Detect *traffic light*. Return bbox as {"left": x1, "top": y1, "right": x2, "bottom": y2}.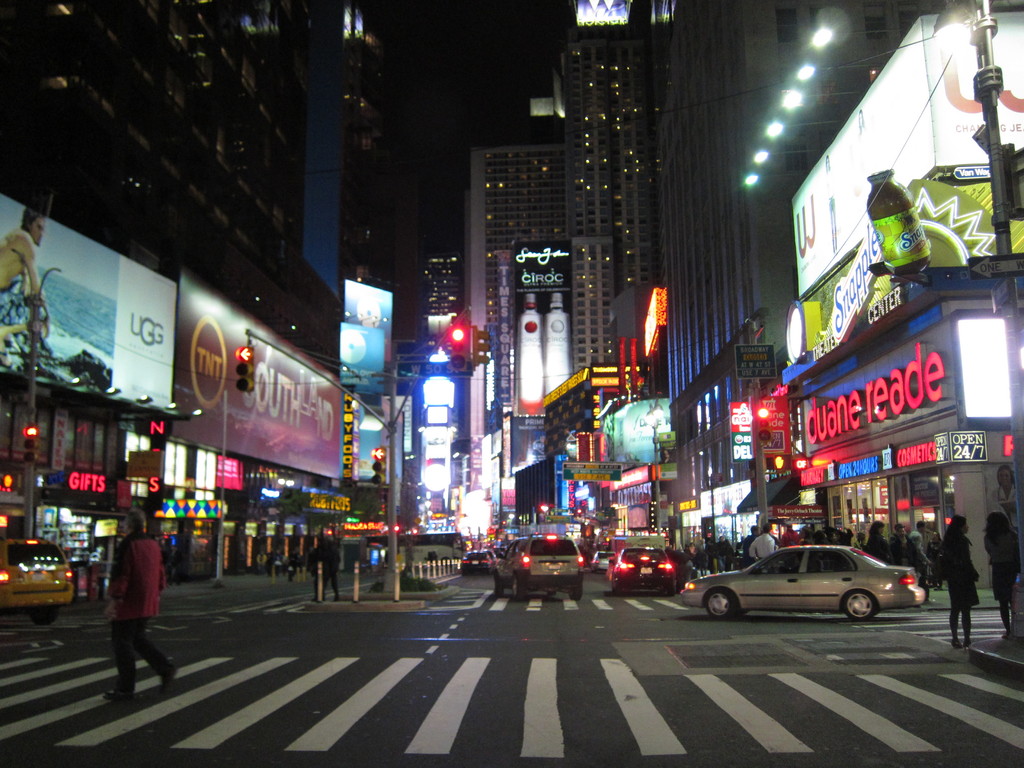
{"left": 1, "top": 474, "right": 14, "bottom": 493}.
